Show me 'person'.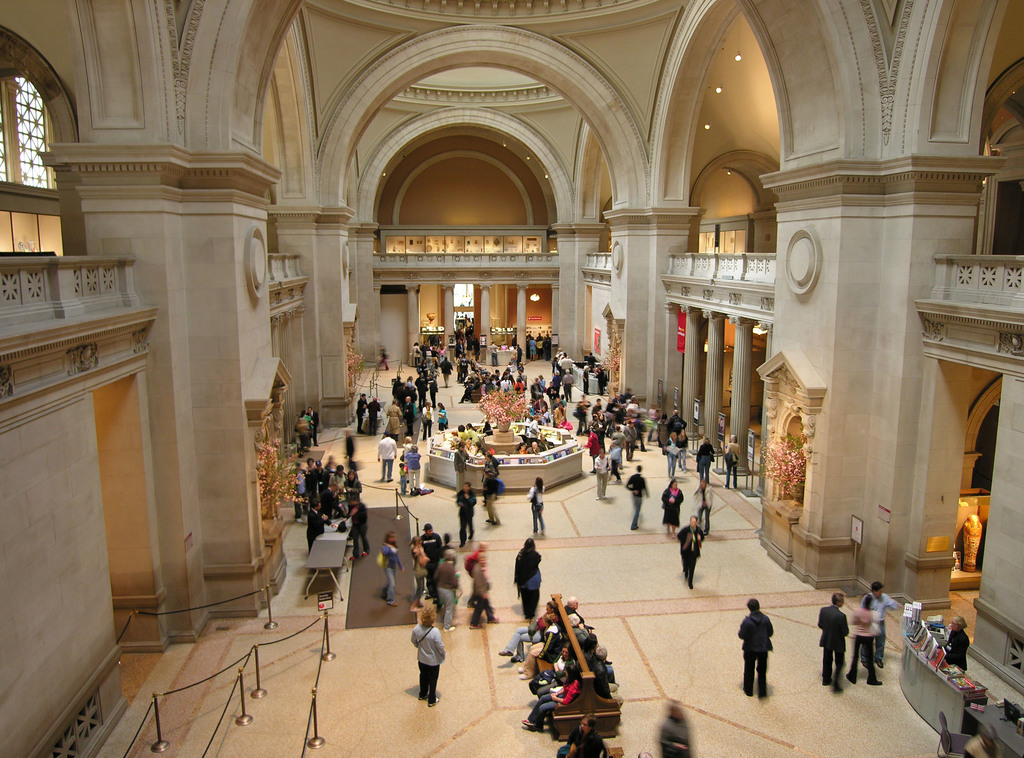
'person' is here: (left=459, top=479, right=480, bottom=548).
